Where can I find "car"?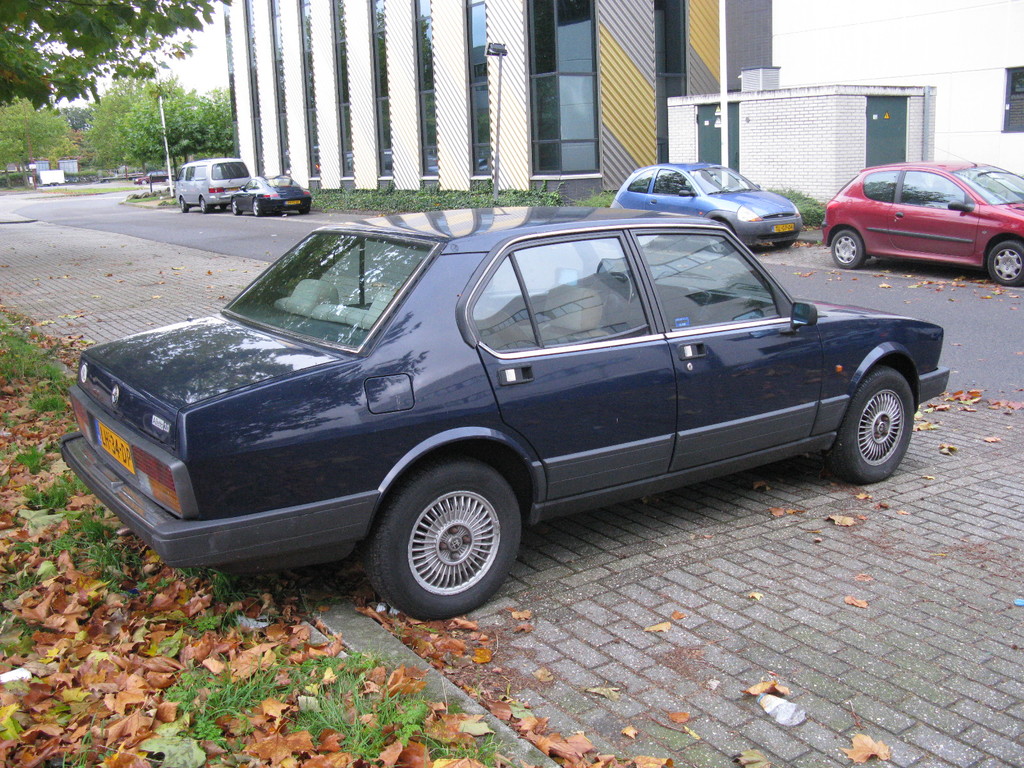
You can find it at (left=822, top=140, right=1023, bottom=287).
